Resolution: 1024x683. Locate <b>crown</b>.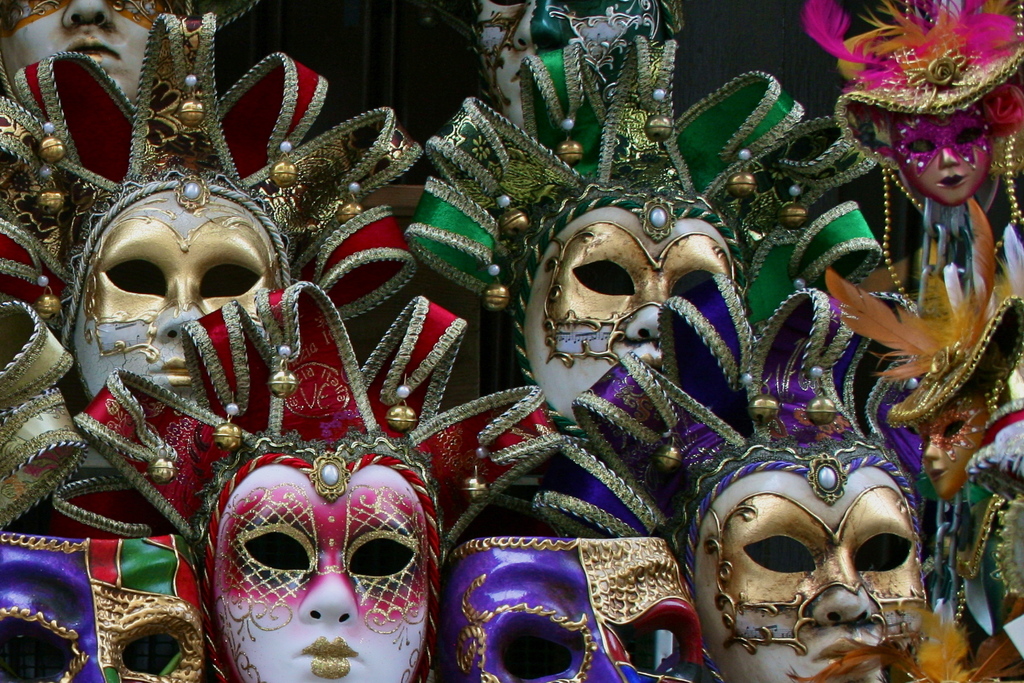
(46, 279, 566, 572).
